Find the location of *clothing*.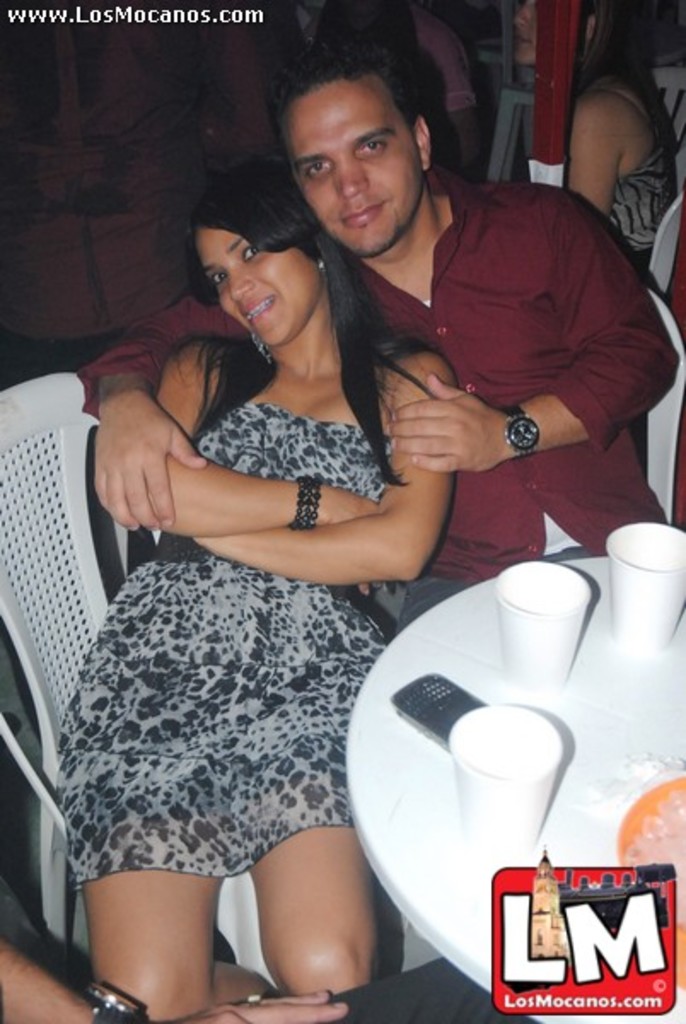
Location: (left=82, top=159, right=666, bottom=643).
